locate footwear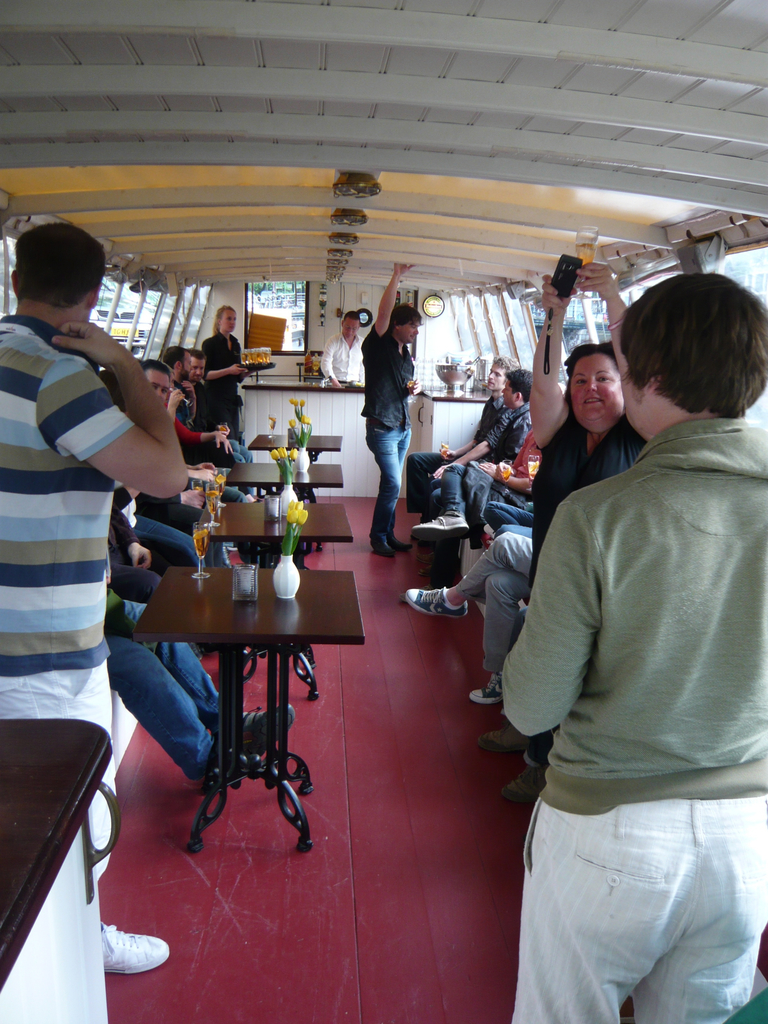
bbox(375, 538, 399, 559)
